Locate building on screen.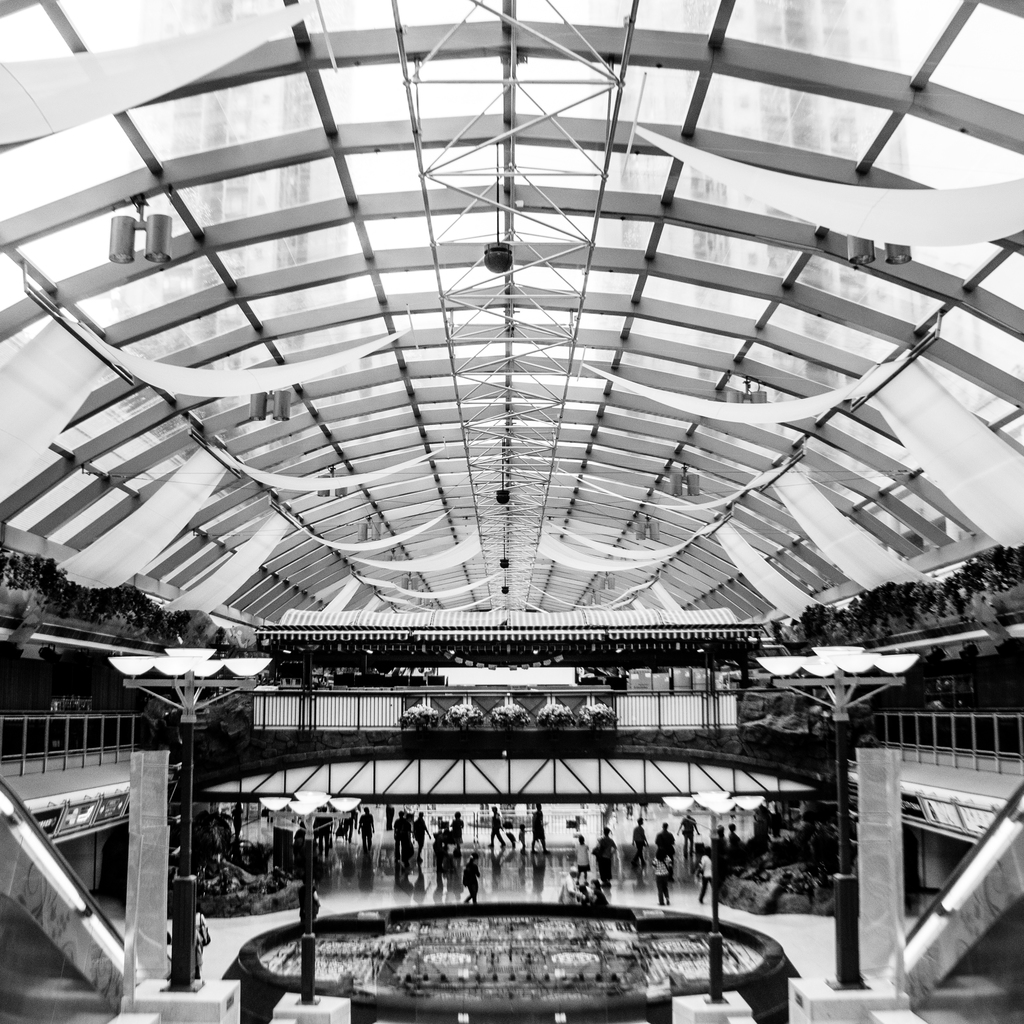
On screen at x1=0, y1=0, x2=1023, y2=1023.
